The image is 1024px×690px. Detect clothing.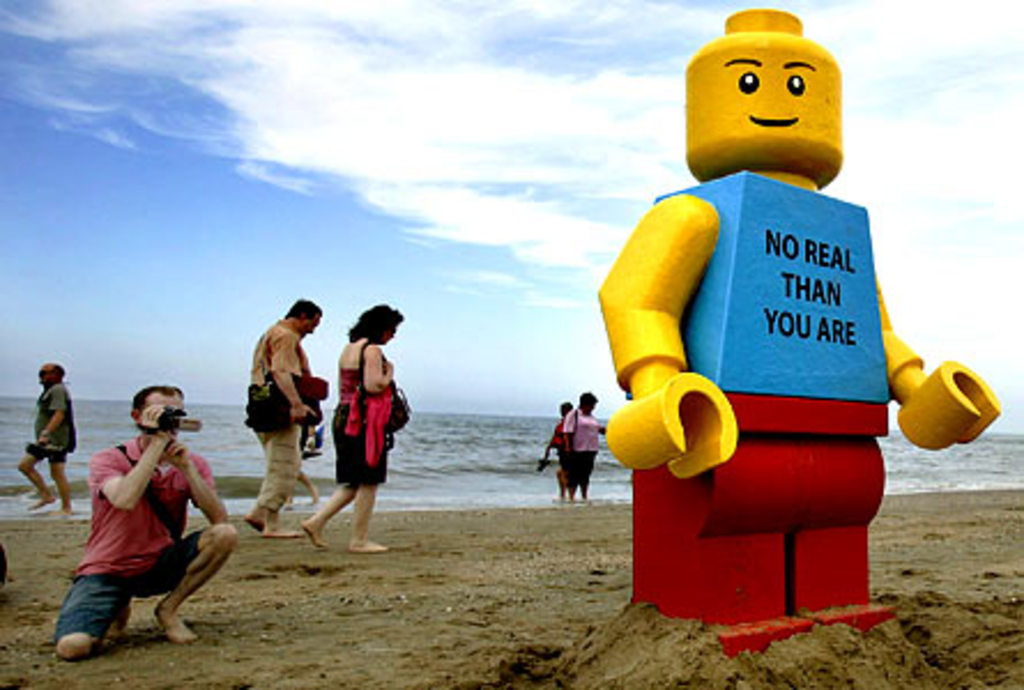
Detection: crop(564, 405, 607, 495).
